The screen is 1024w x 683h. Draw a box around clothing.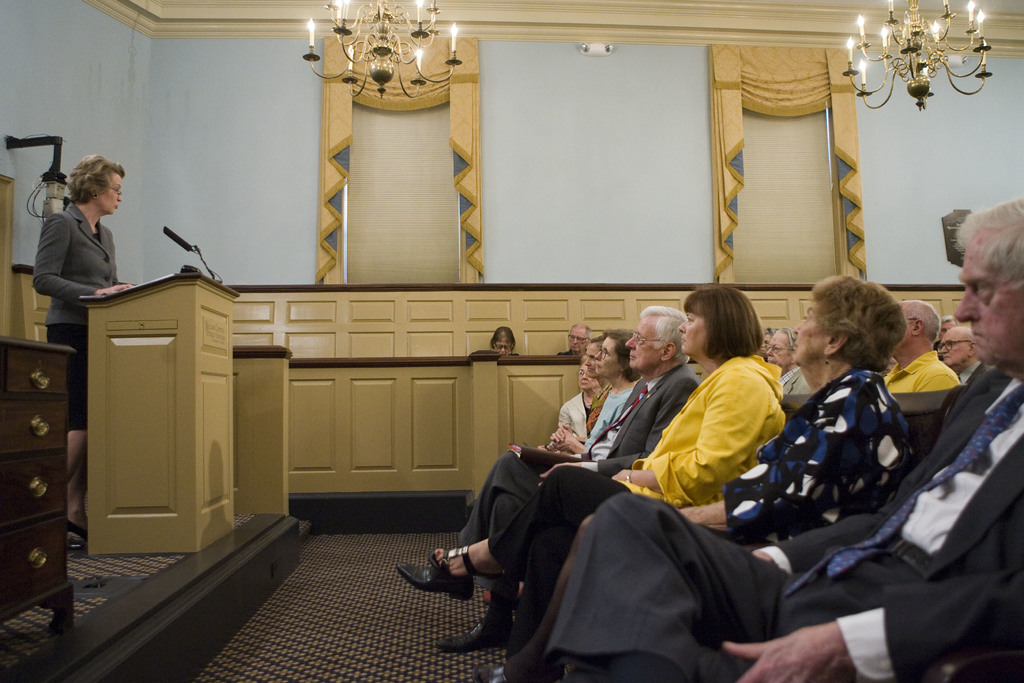
(547, 359, 1023, 682).
